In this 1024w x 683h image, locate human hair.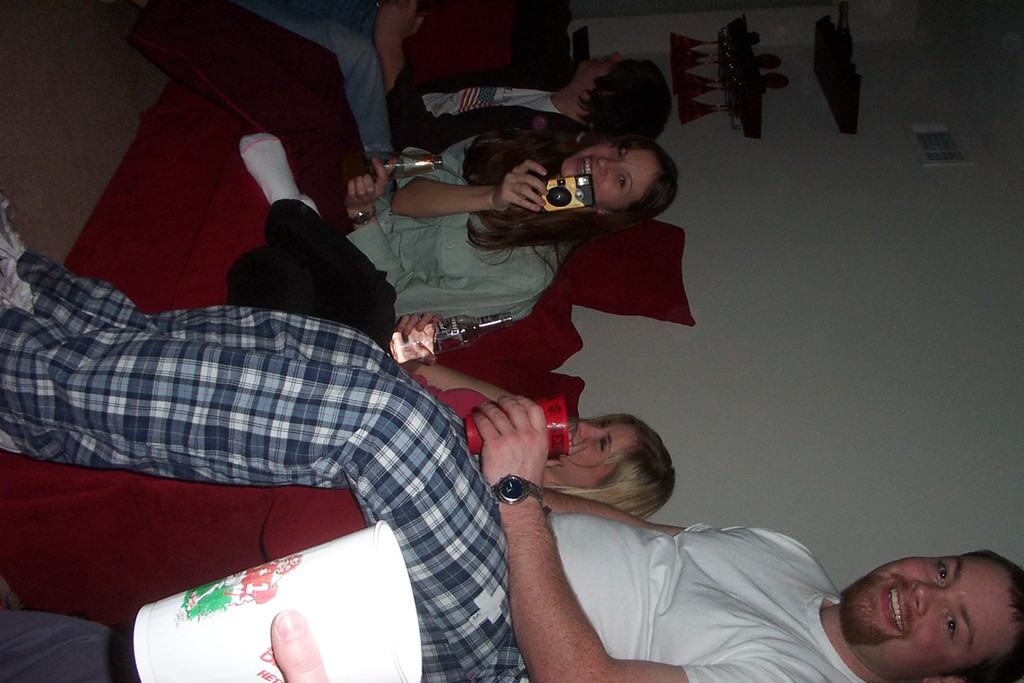
Bounding box: [553,402,689,538].
